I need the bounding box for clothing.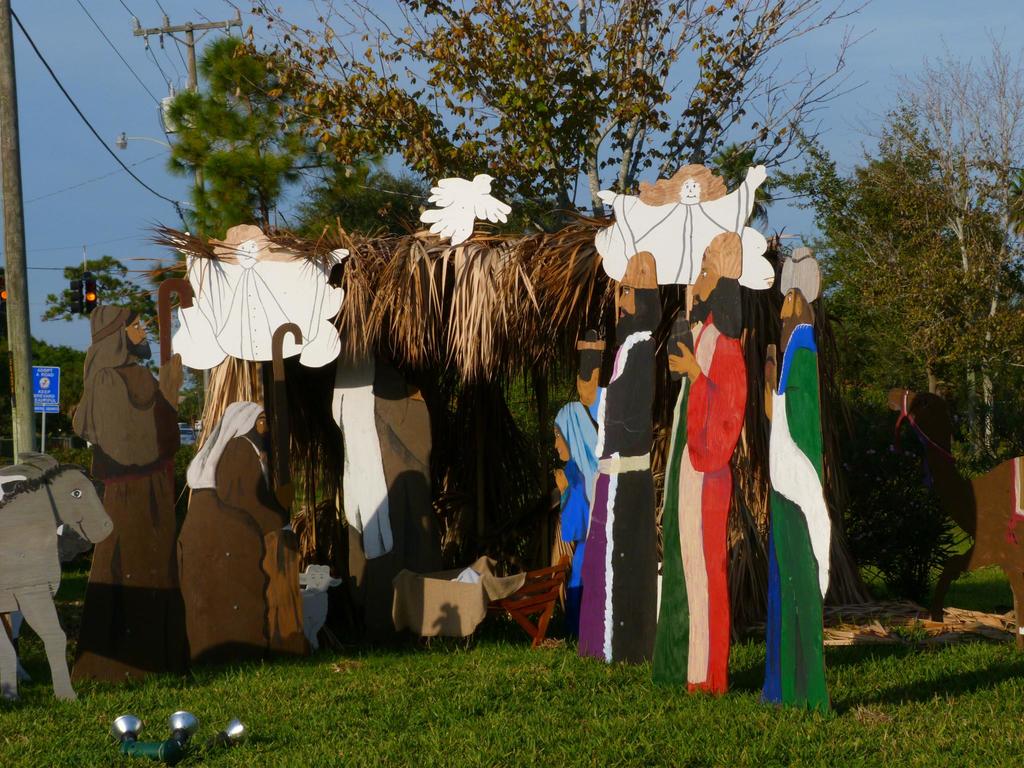
Here it is: Rect(681, 285, 774, 694).
